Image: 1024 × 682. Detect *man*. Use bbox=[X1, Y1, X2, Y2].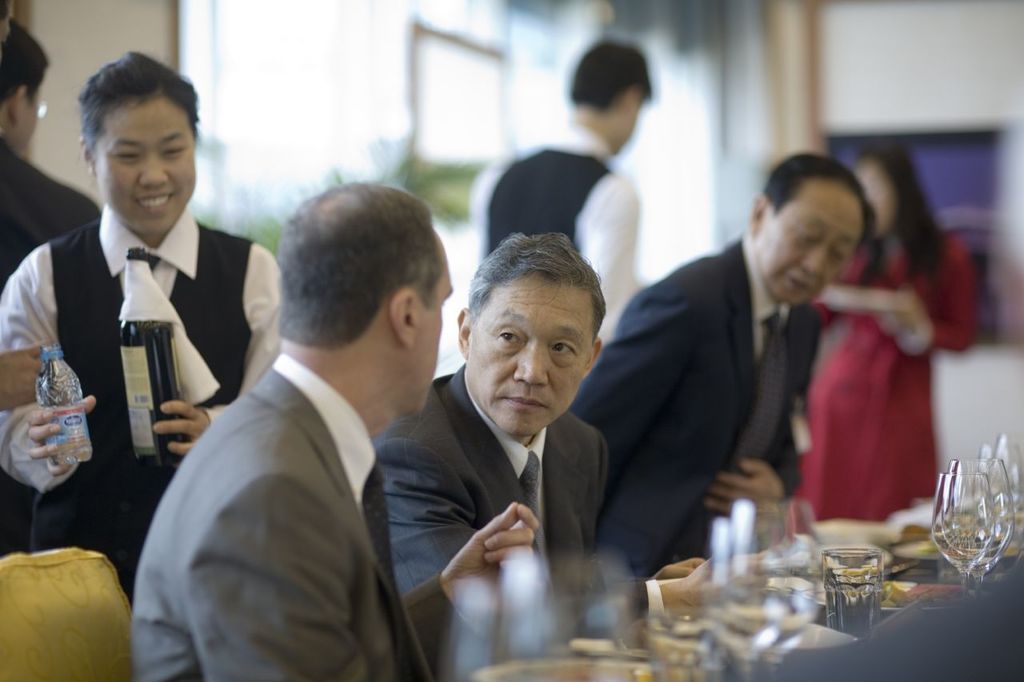
bbox=[0, 18, 104, 299].
